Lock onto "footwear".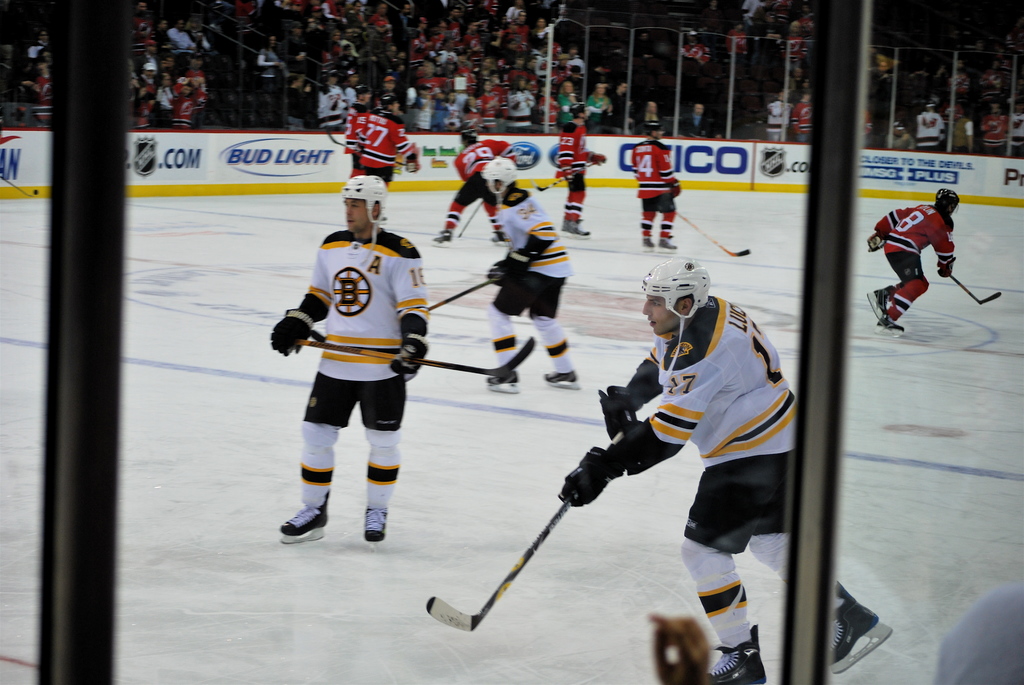
Locked: (left=823, top=581, right=882, bottom=669).
